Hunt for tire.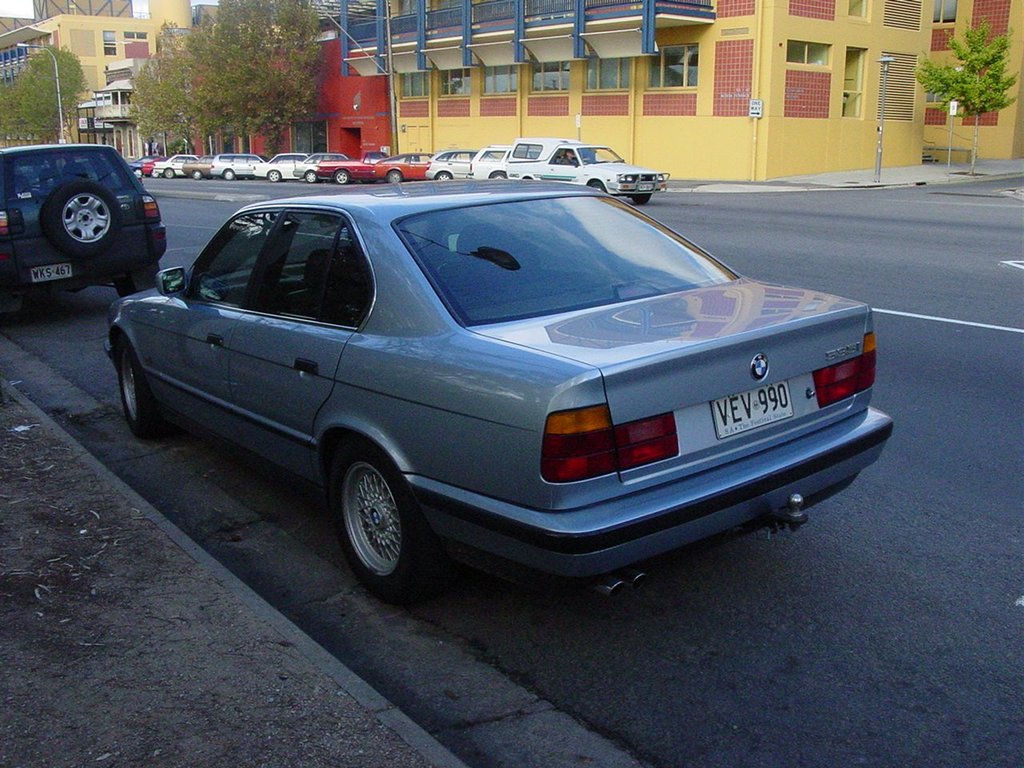
Hunted down at (x1=589, y1=179, x2=605, y2=194).
